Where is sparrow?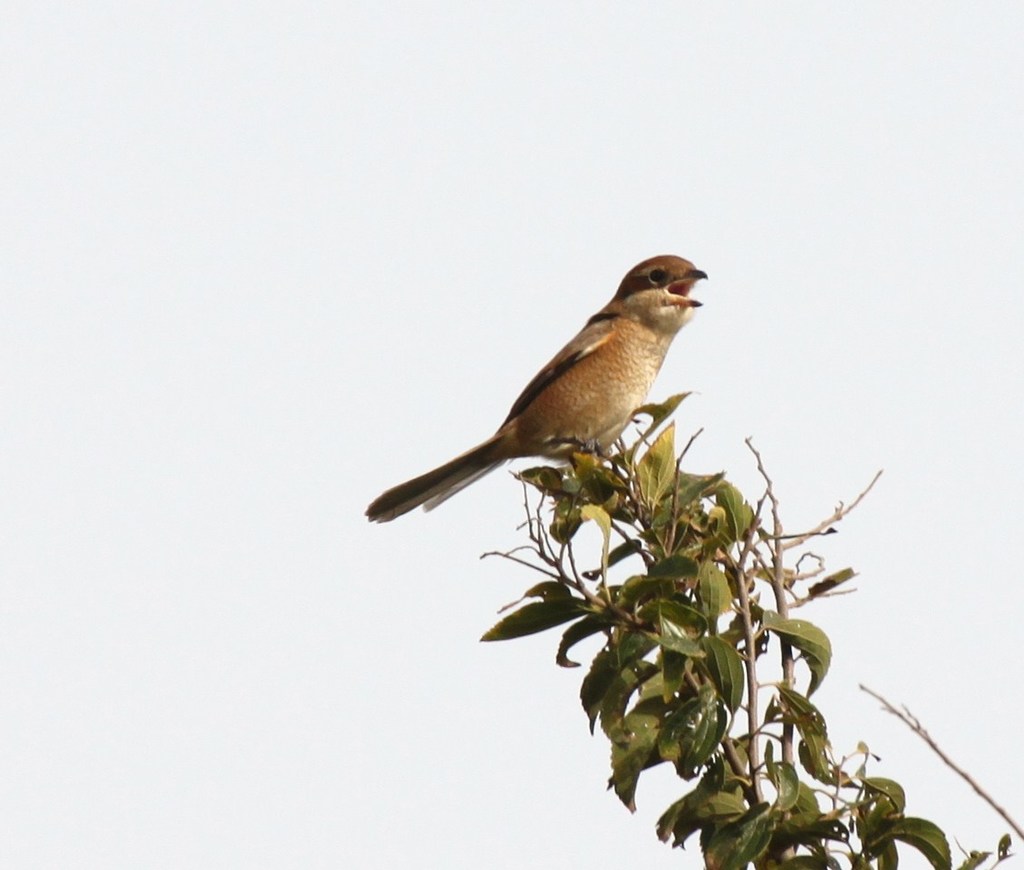
detection(363, 253, 708, 522).
